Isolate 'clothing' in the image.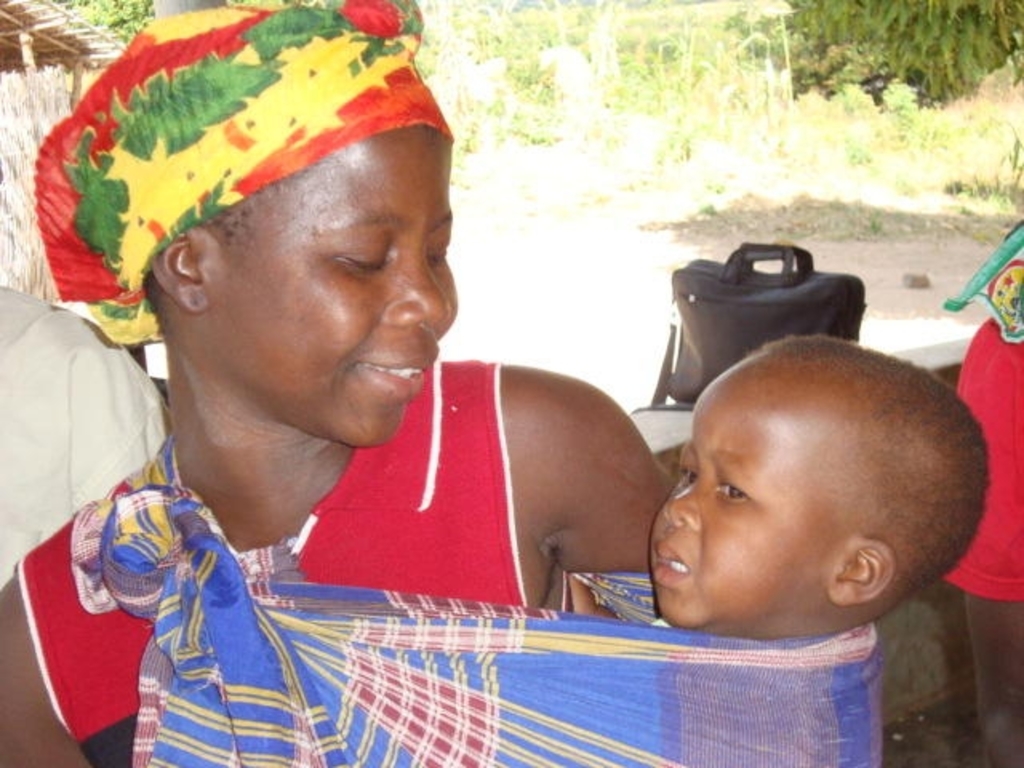
Isolated region: 32,0,443,354.
